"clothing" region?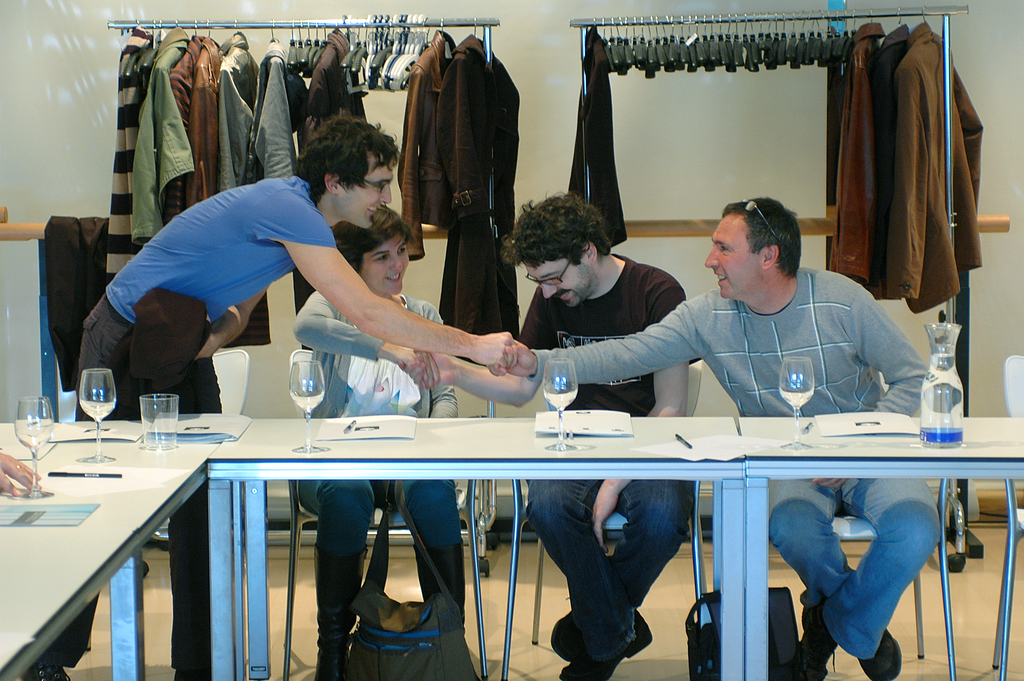
(x1=252, y1=44, x2=312, y2=309)
